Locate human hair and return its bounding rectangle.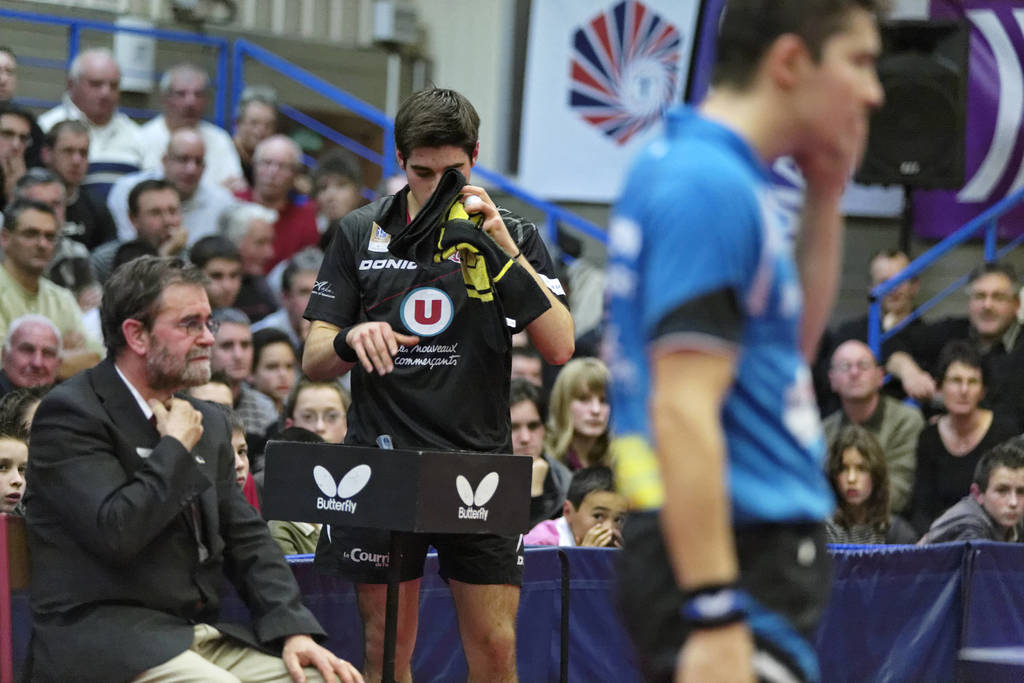
select_region(99, 254, 216, 359).
